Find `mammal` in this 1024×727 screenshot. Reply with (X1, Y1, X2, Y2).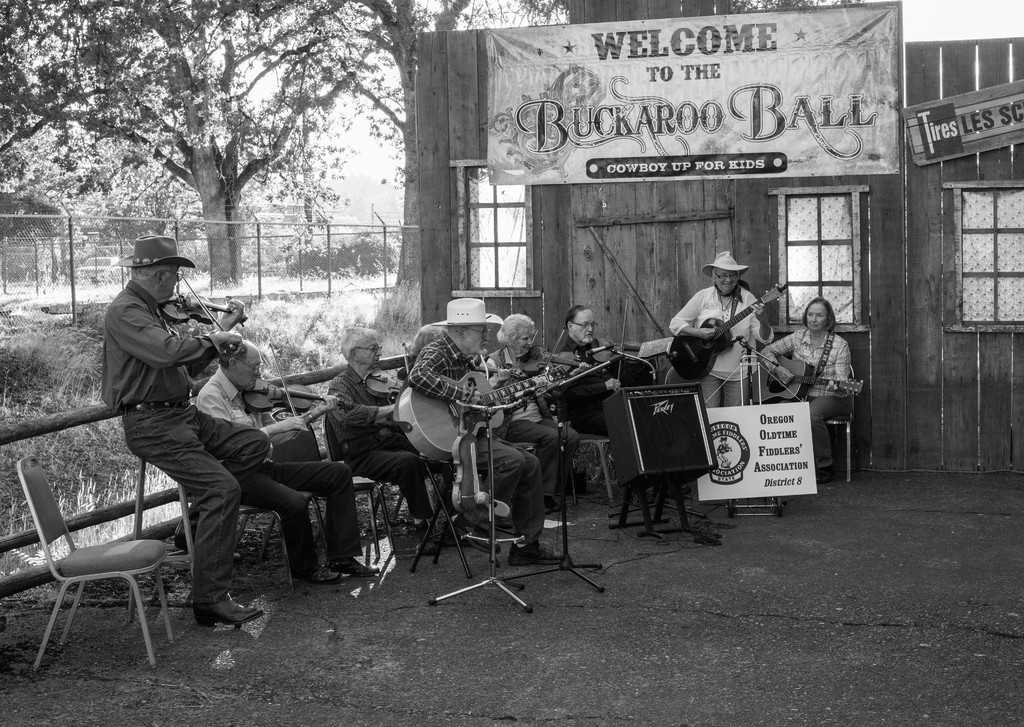
(399, 291, 563, 564).
